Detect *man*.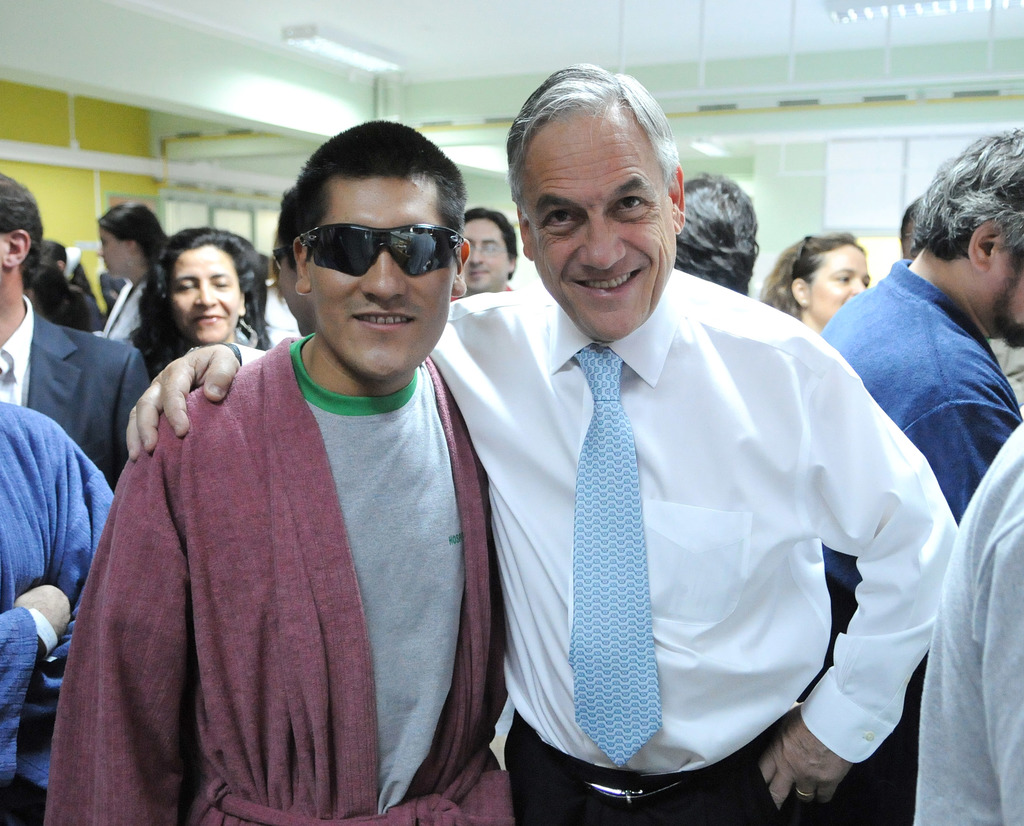
Detected at <region>0, 401, 111, 825</region>.
